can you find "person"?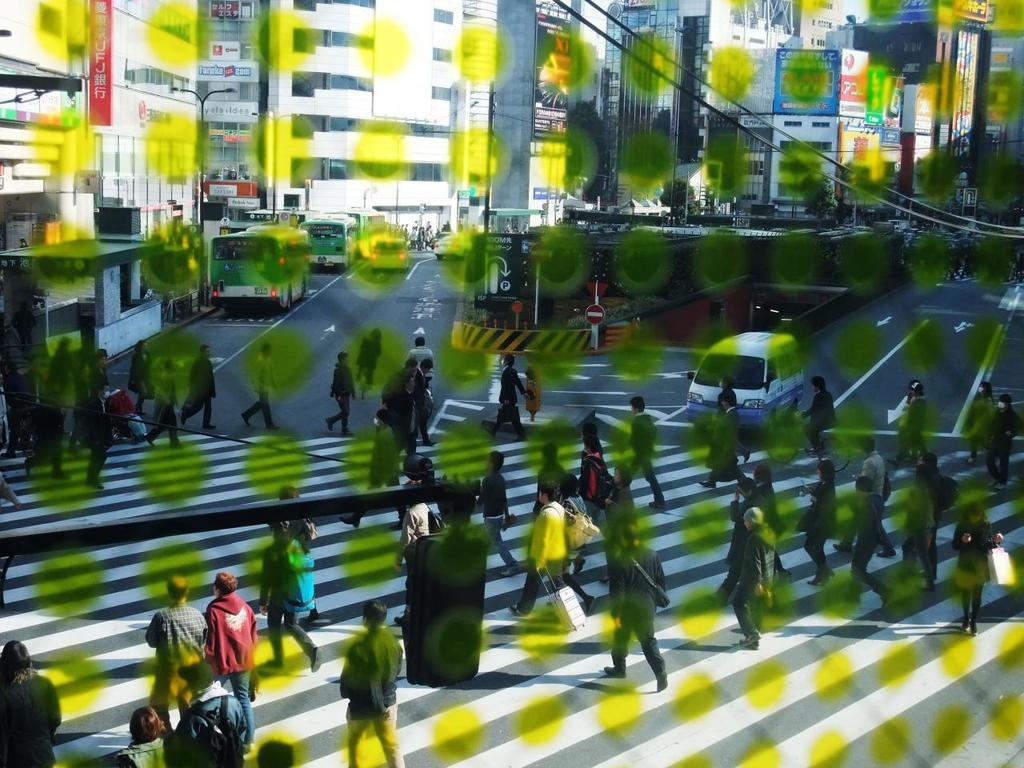
Yes, bounding box: left=259, top=518, right=322, bottom=668.
